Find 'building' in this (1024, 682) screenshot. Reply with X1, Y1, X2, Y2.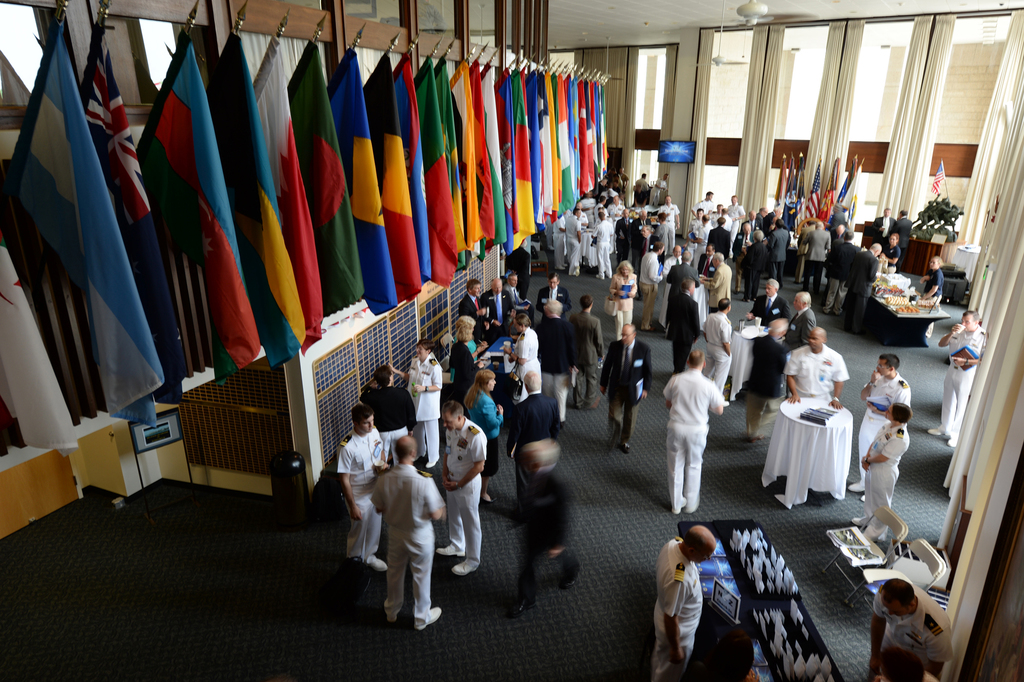
0, 0, 1023, 681.
